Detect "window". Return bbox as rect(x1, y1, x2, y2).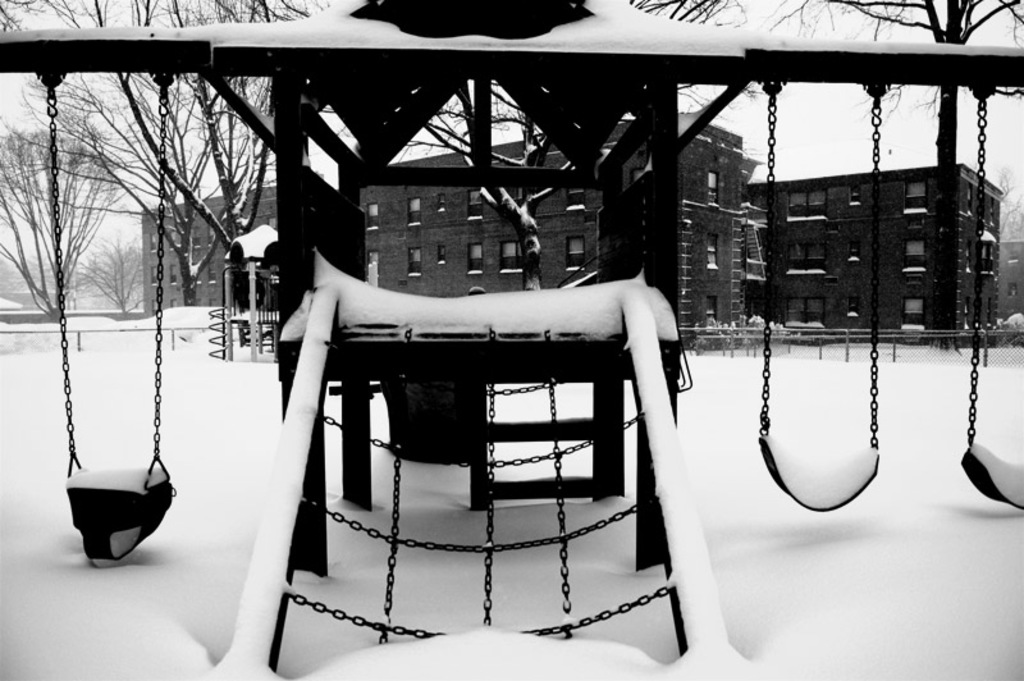
rect(170, 261, 178, 288).
